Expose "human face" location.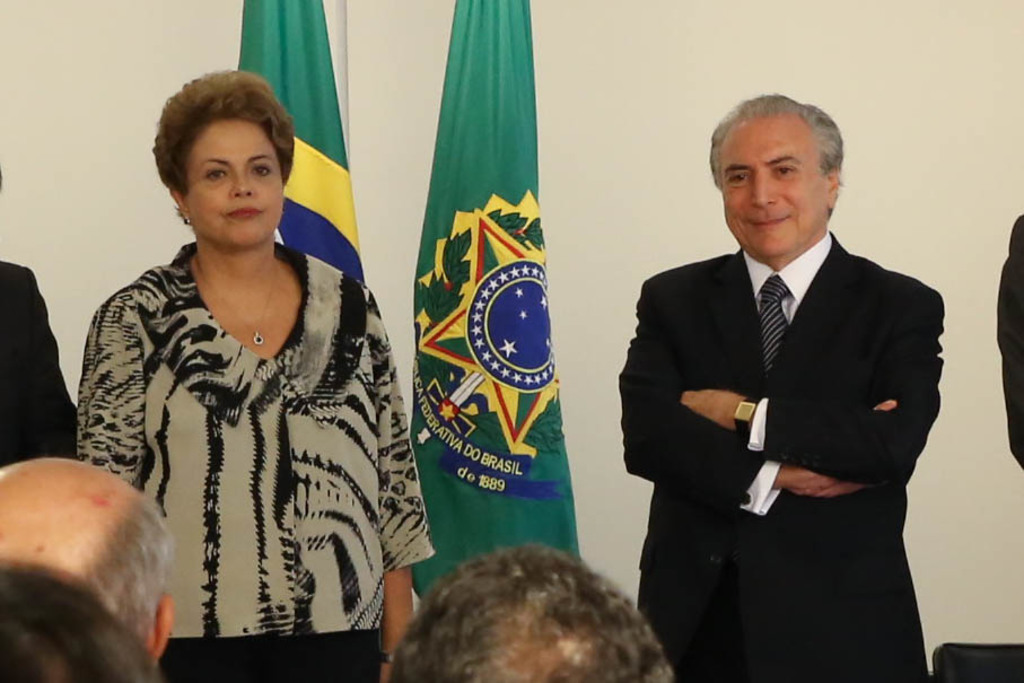
Exposed at bbox(183, 117, 286, 246).
